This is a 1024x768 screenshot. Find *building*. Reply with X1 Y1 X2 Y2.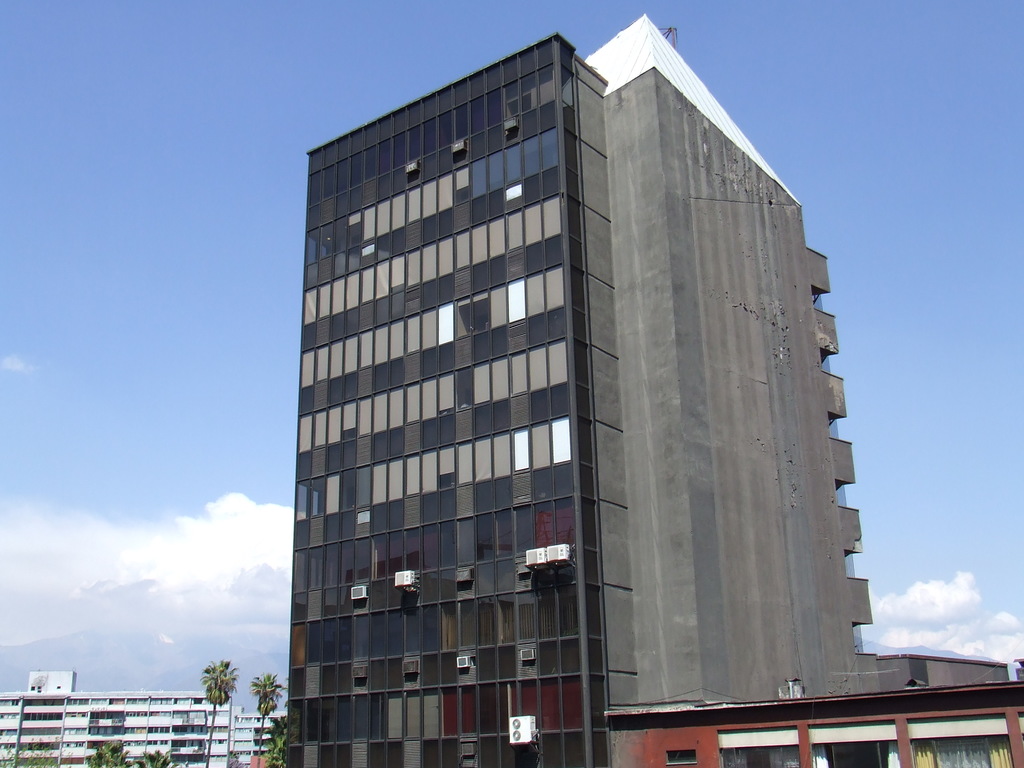
281 11 1010 767.
